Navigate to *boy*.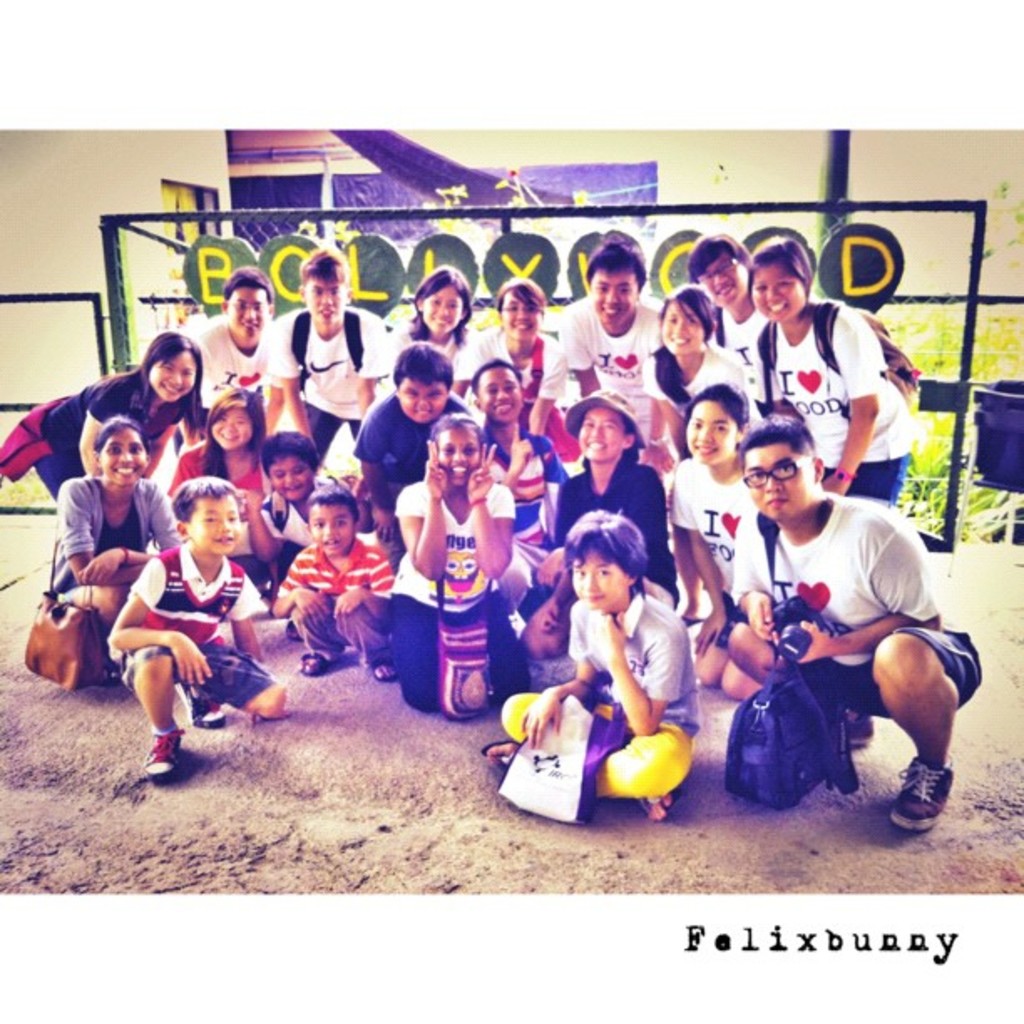
Navigation target: pyautogui.locateOnScreen(266, 243, 405, 452).
